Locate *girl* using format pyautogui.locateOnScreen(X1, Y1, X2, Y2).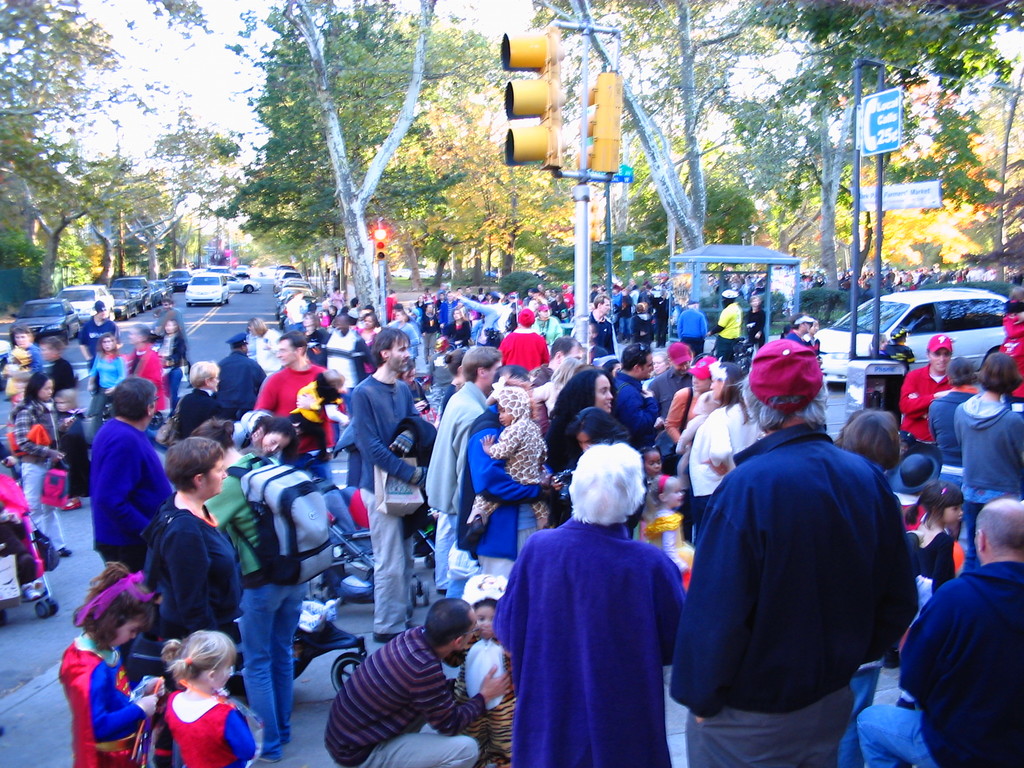
pyautogui.locateOnScreen(161, 628, 259, 767).
